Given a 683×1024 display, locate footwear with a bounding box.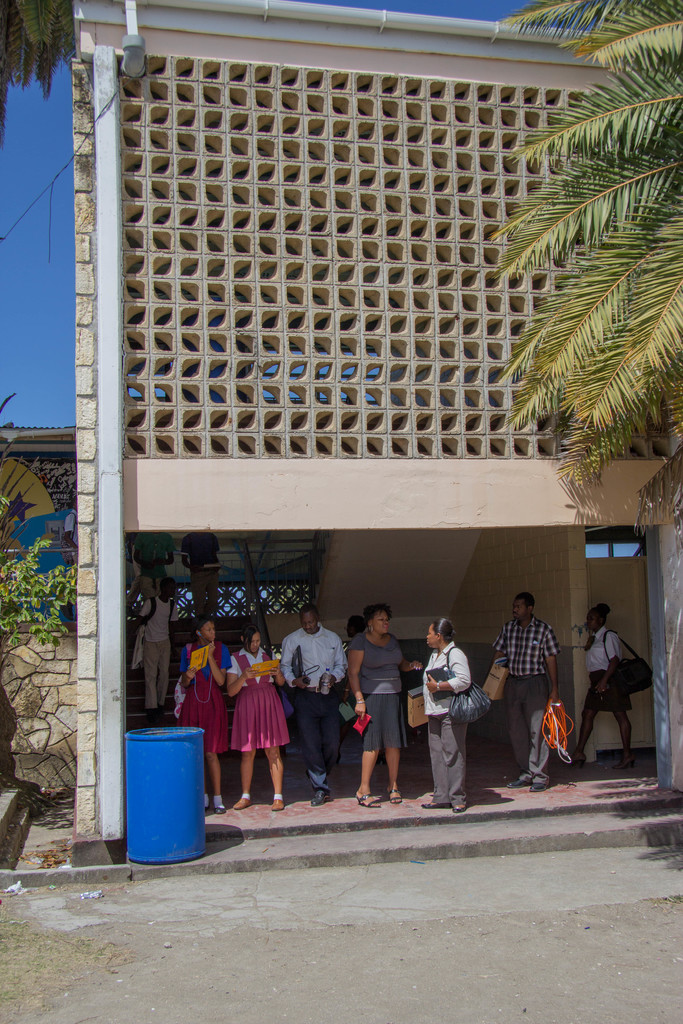
Located: select_region(388, 785, 402, 799).
